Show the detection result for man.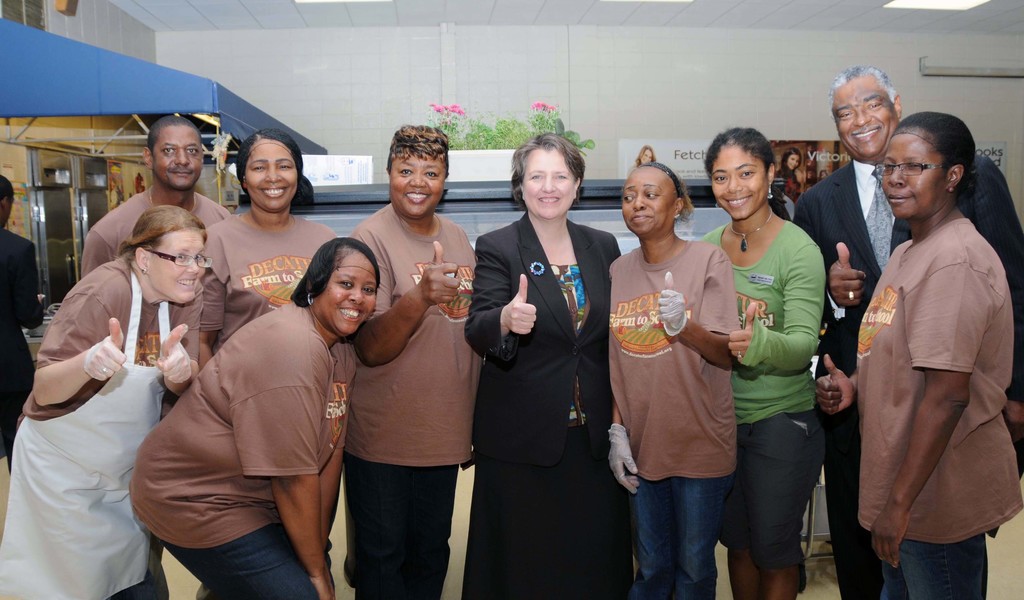
[795, 72, 1023, 599].
